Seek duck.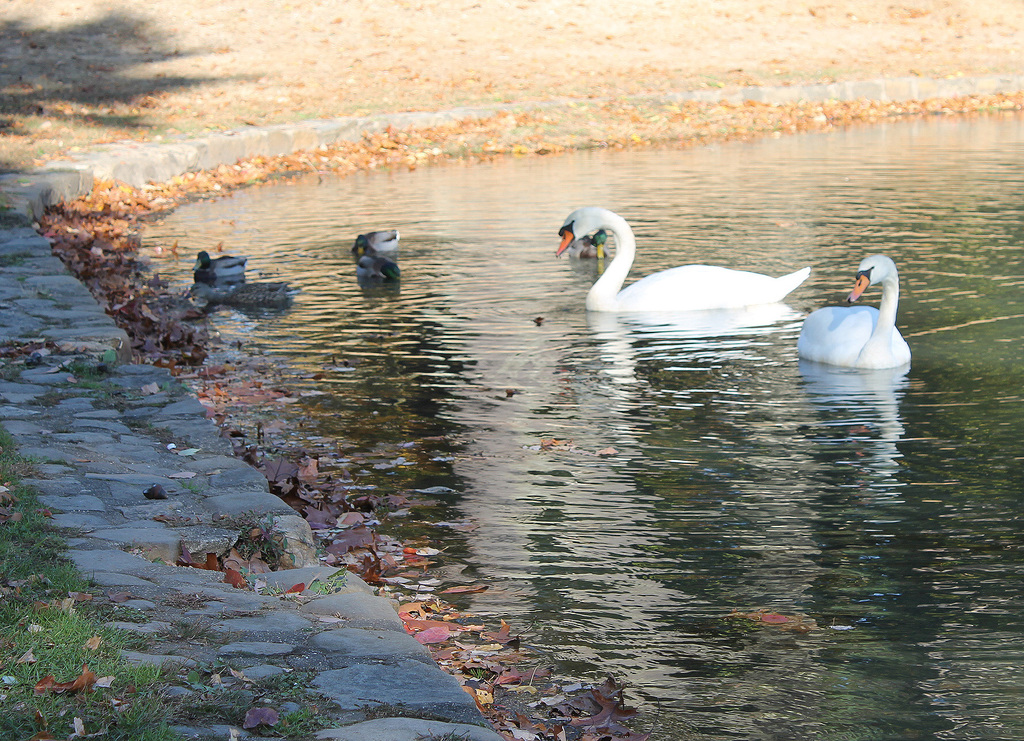
x1=192 y1=250 x2=250 y2=289.
